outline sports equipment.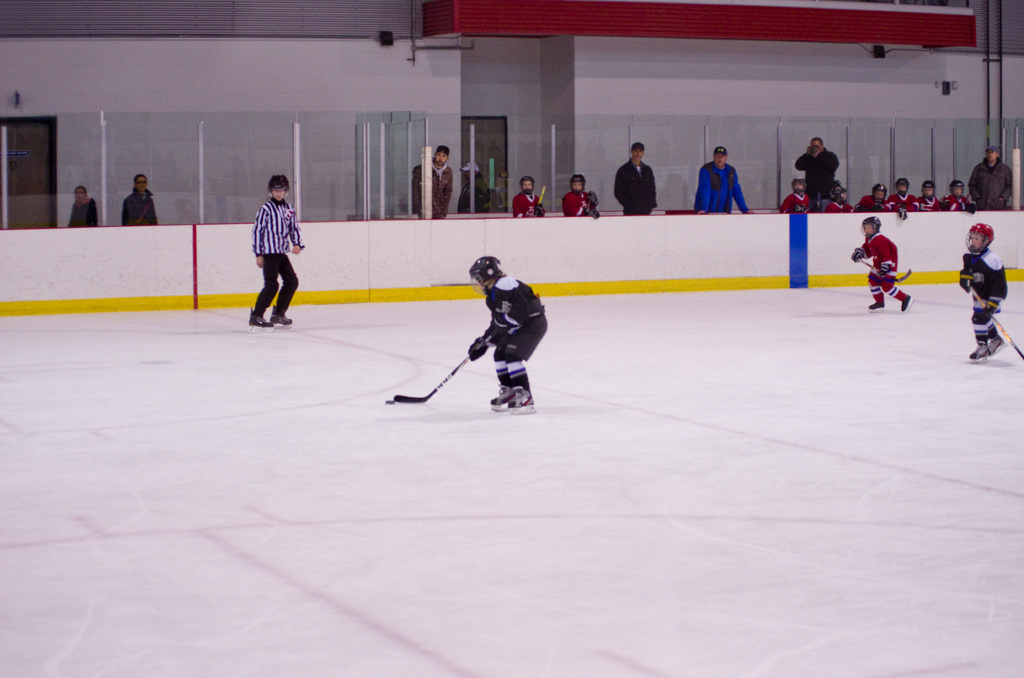
Outline: detection(487, 381, 508, 411).
